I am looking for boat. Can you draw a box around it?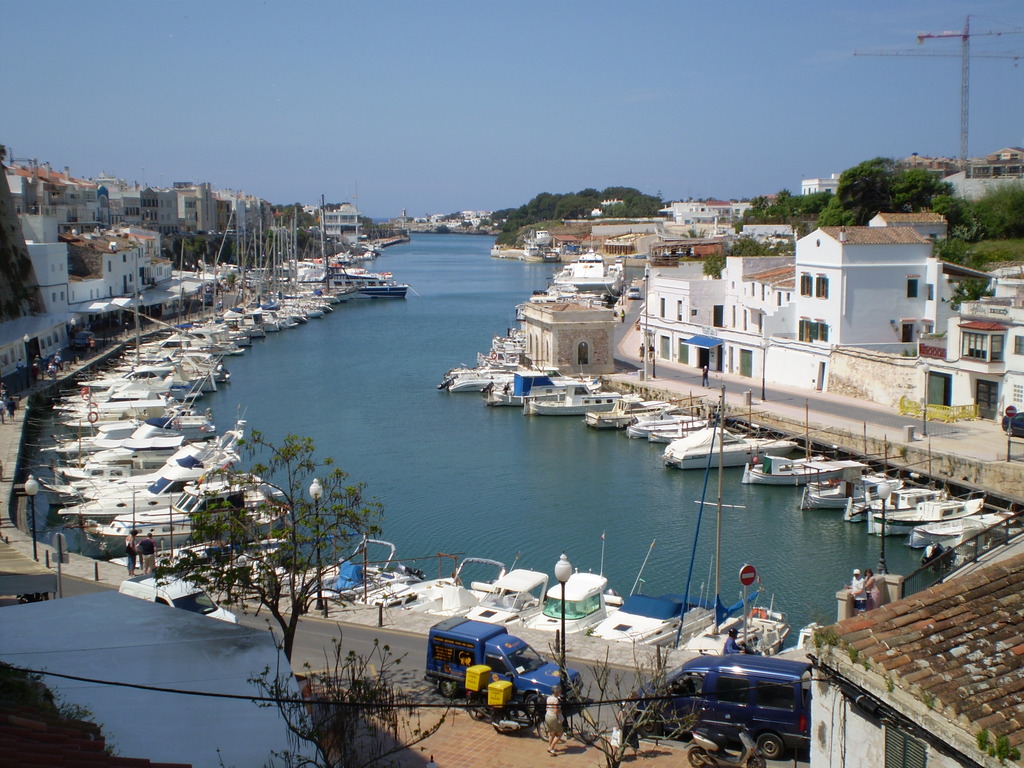
Sure, the bounding box is (793, 477, 904, 516).
